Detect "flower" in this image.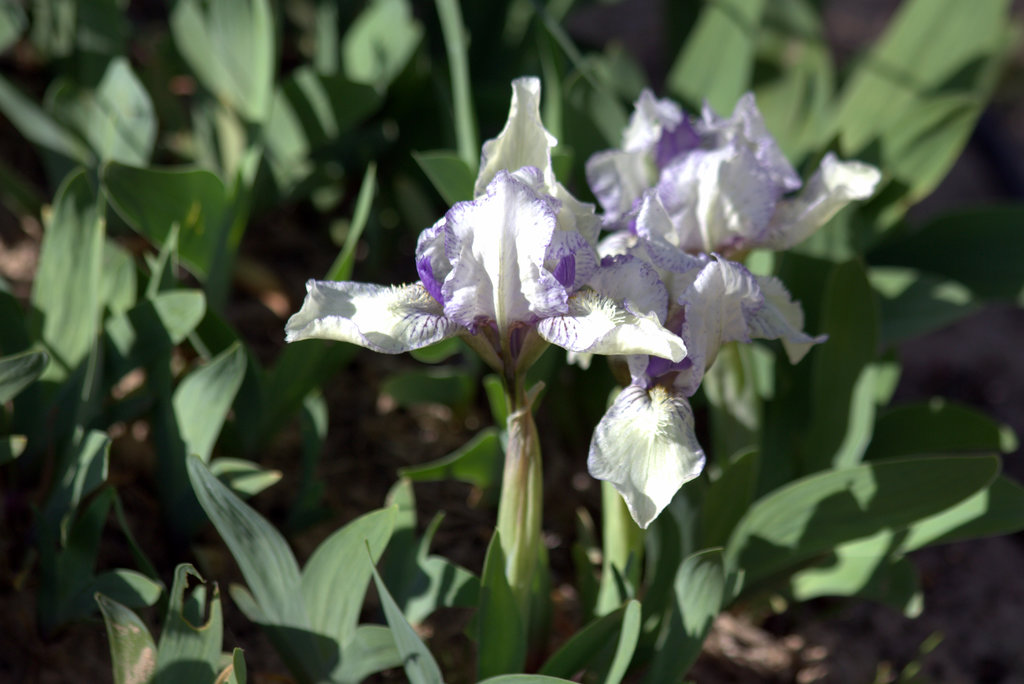
Detection: (275,72,689,366).
